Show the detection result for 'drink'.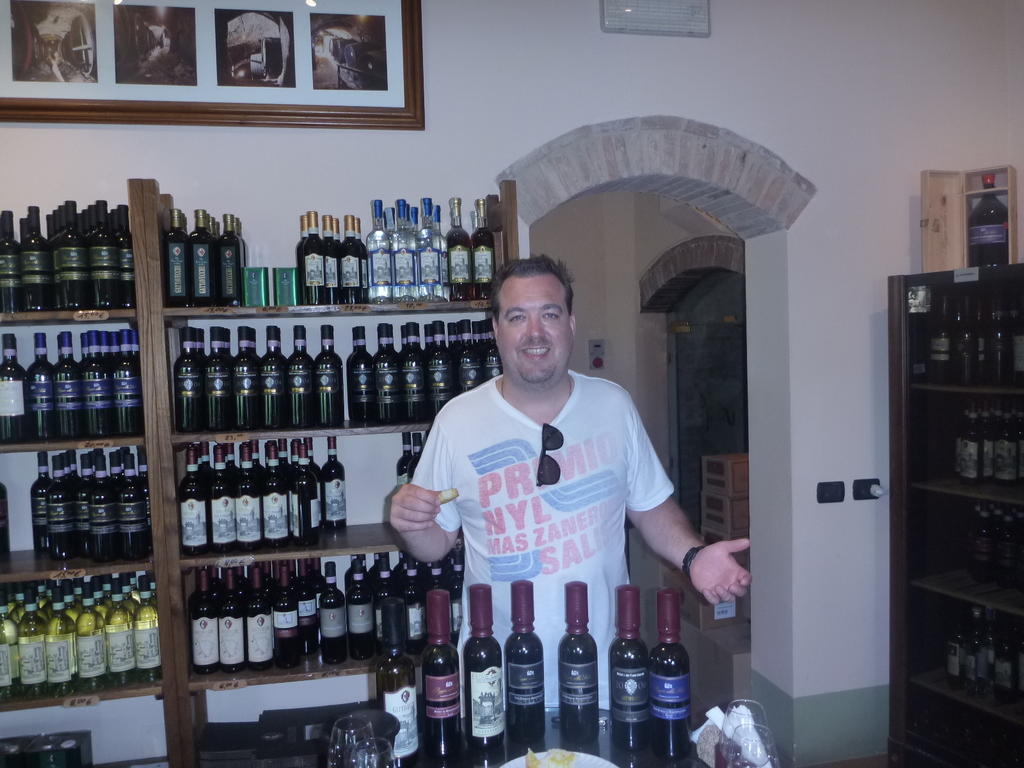
l=26, t=332, r=50, b=436.
